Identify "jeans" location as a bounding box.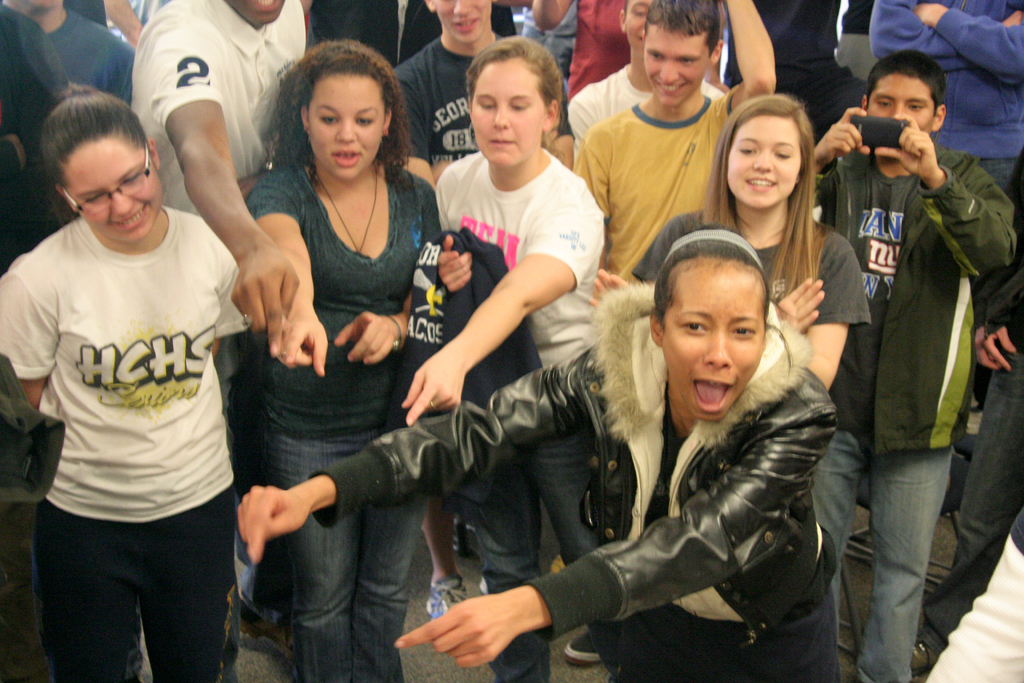
bbox=[806, 422, 956, 682].
